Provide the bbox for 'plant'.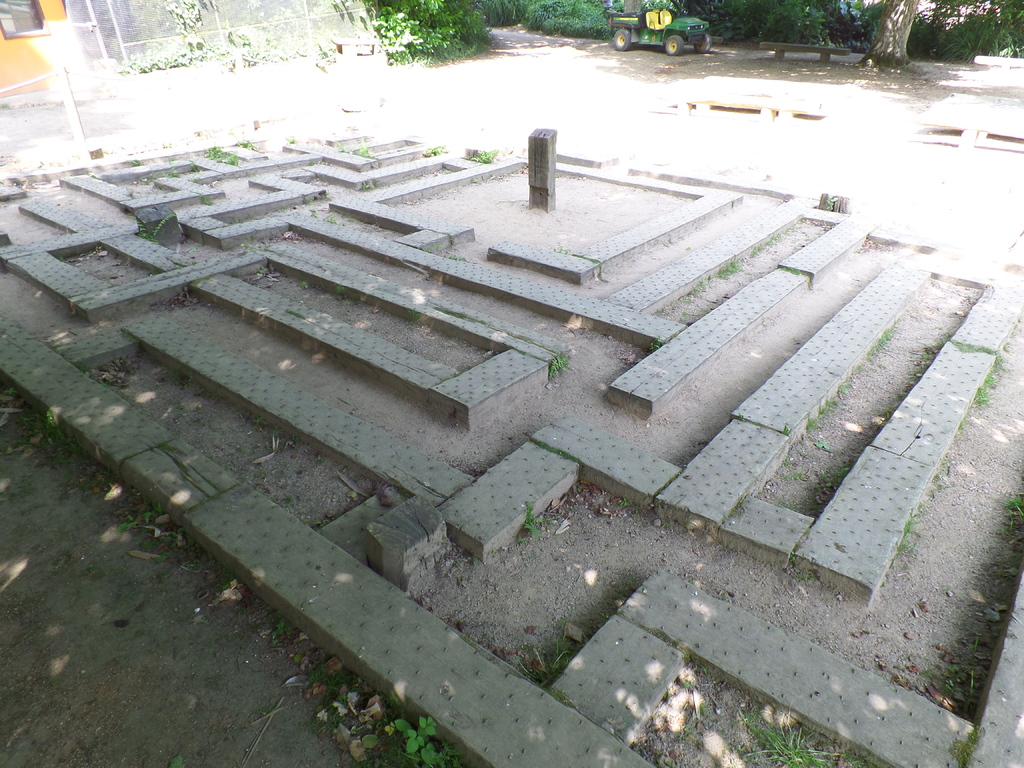
547/352/572/381.
